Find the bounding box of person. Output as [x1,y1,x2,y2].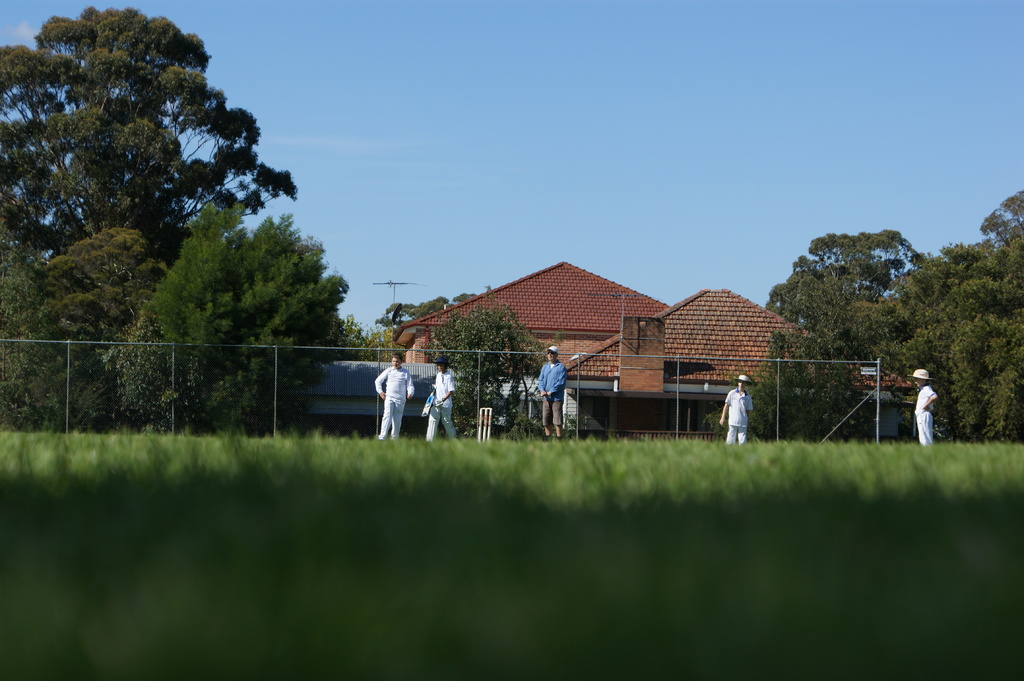
[374,351,417,442].
